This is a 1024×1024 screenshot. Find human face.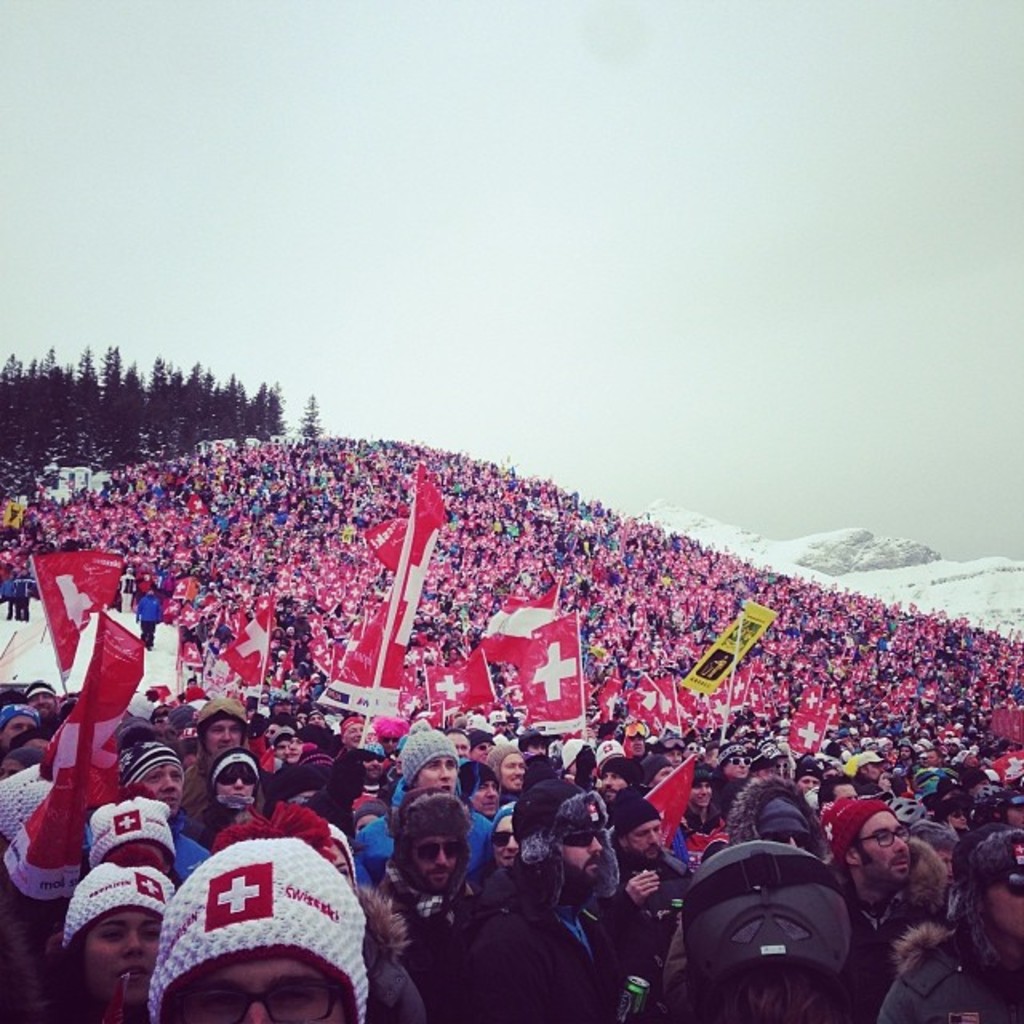
Bounding box: pyautogui.locateOnScreen(218, 771, 258, 798).
